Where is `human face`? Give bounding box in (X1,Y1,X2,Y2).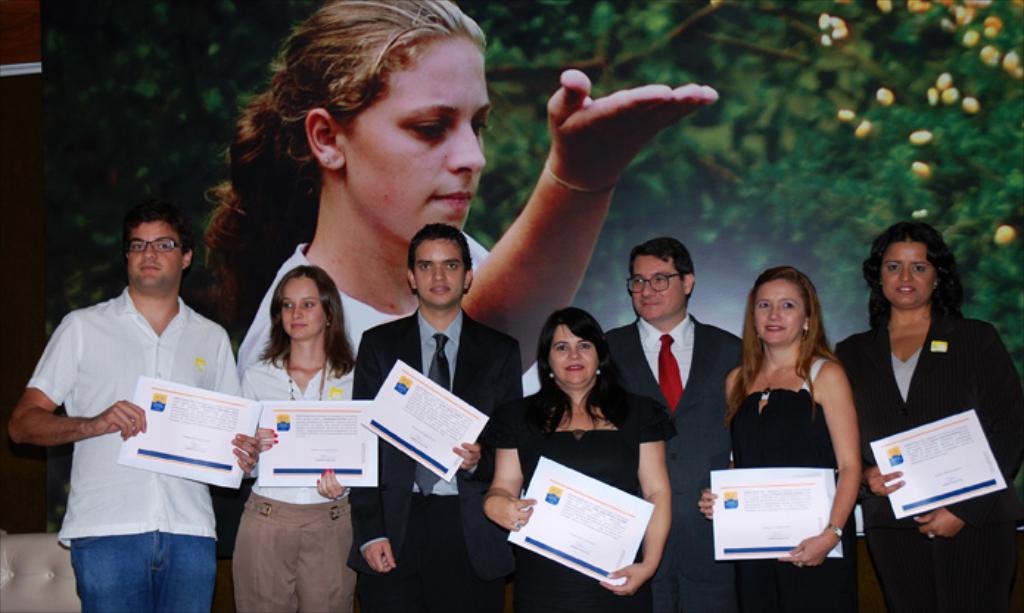
(883,239,936,311).
